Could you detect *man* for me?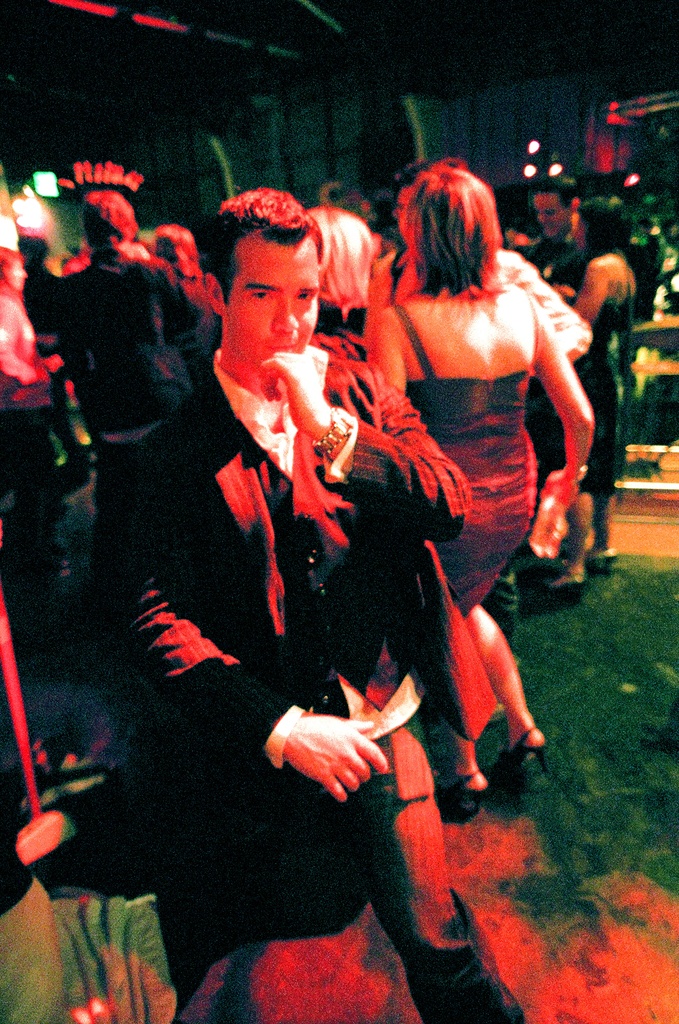
Detection result: bbox=(524, 175, 589, 302).
